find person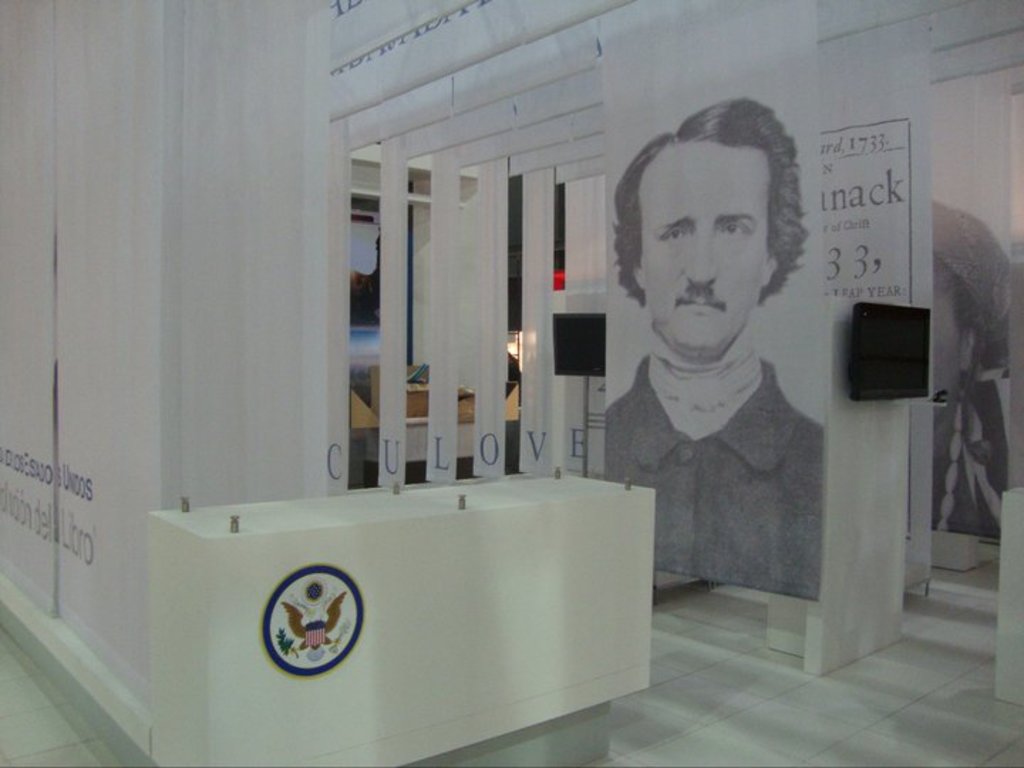
box(597, 94, 815, 594)
